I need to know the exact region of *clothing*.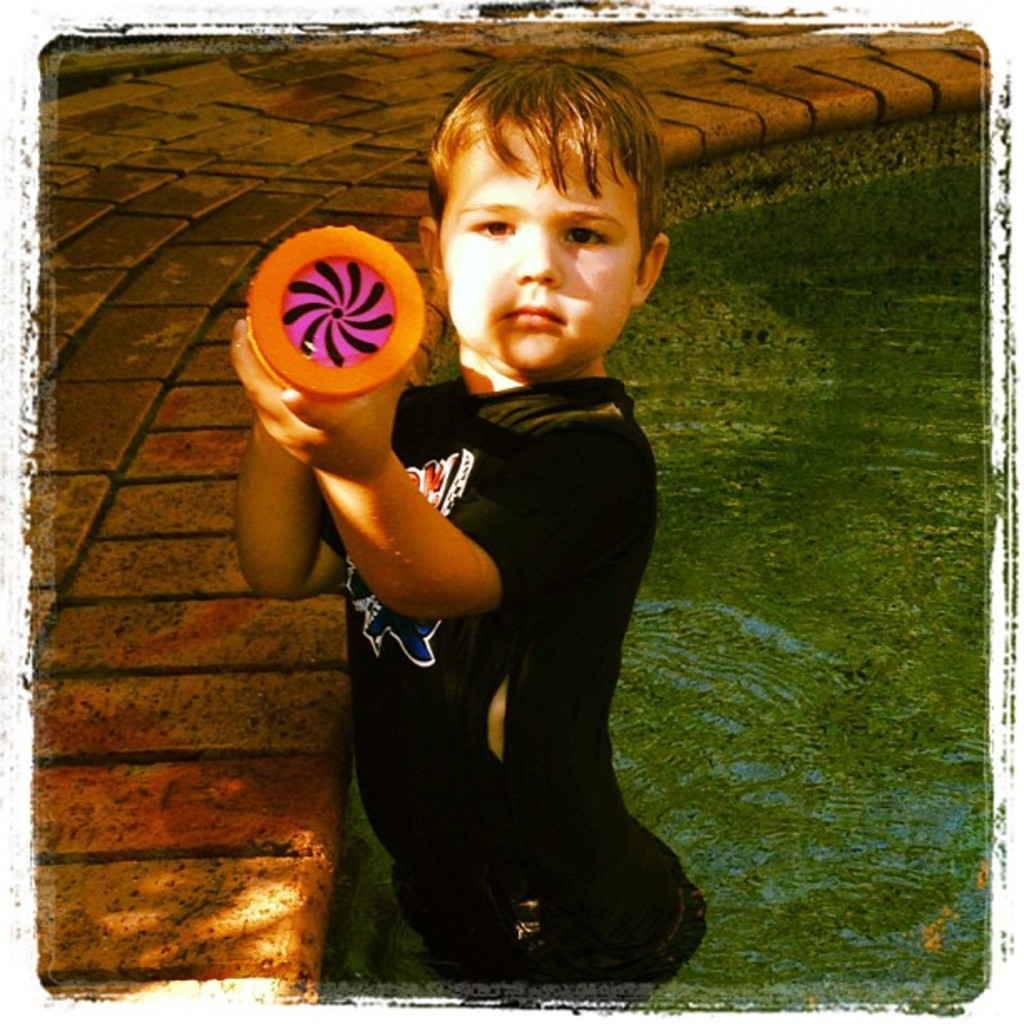
Region: [left=308, top=221, right=724, bottom=935].
